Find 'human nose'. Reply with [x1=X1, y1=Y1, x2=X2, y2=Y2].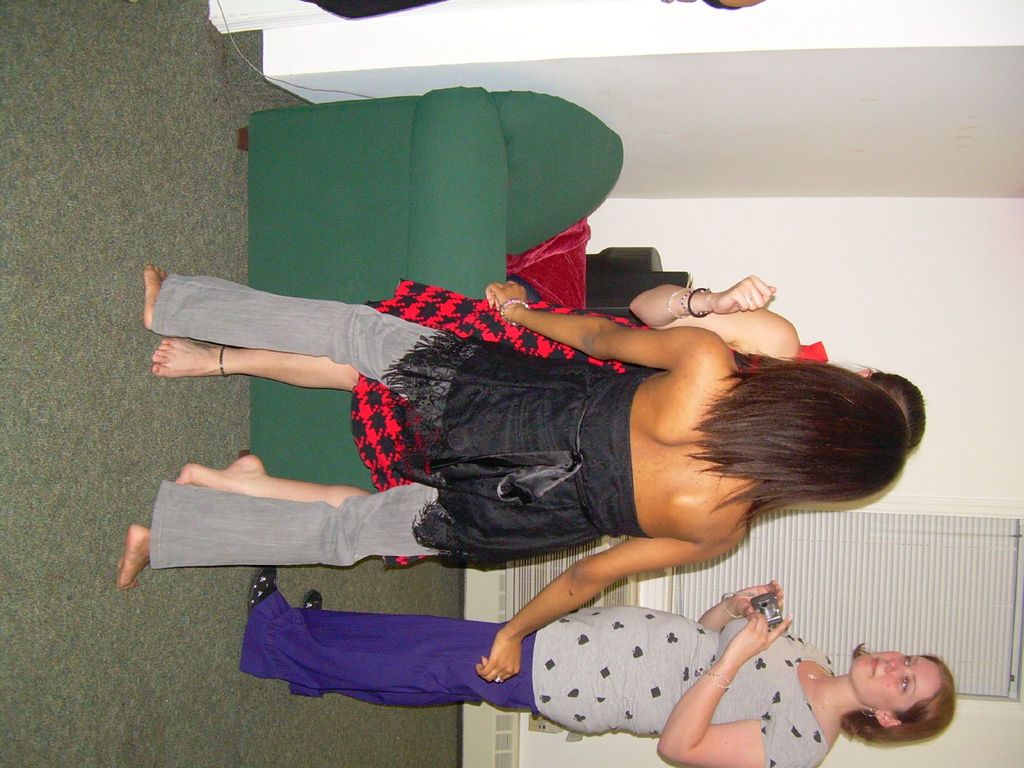
[x1=881, y1=653, x2=912, y2=671].
